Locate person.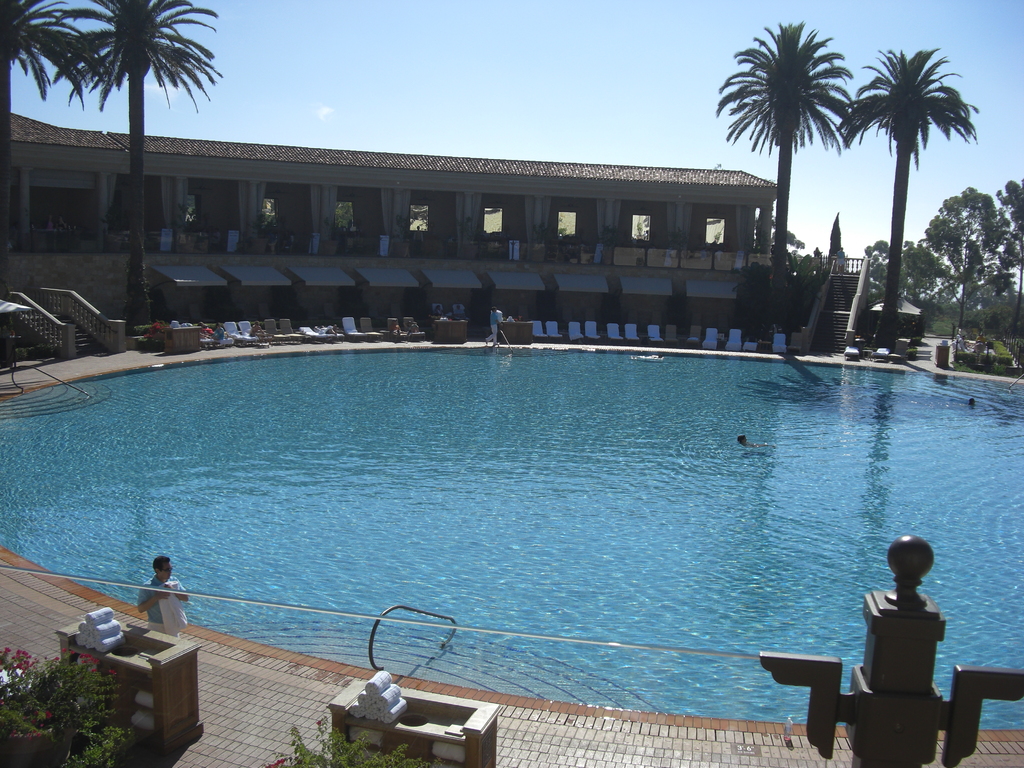
Bounding box: <region>959, 335, 970, 350</region>.
